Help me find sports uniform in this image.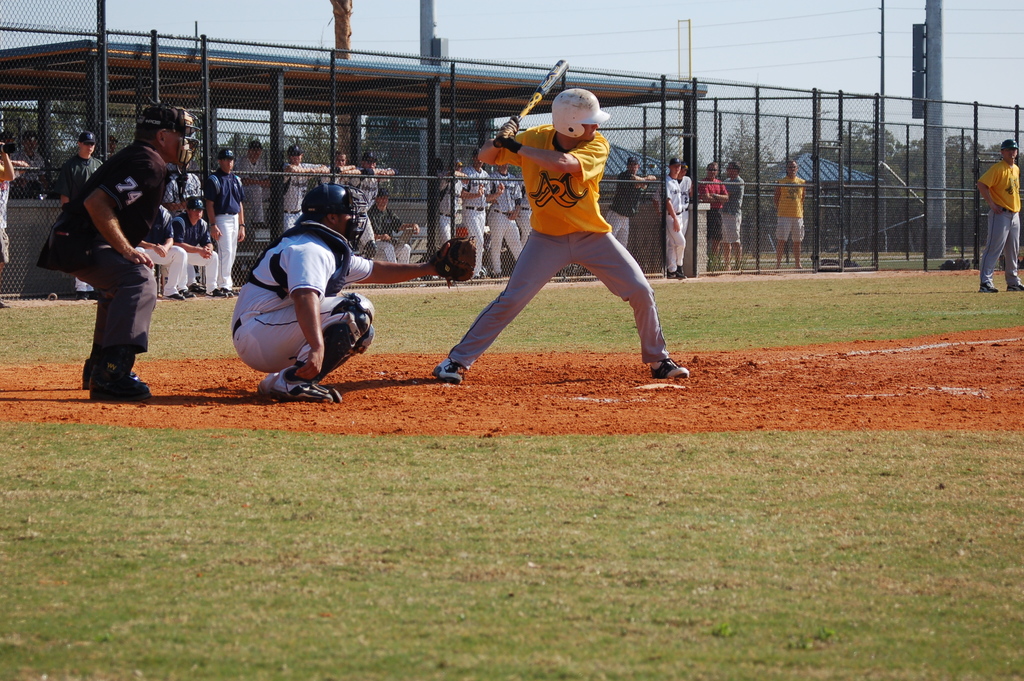
Found it: [x1=437, y1=174, x2=462, y2=249].
